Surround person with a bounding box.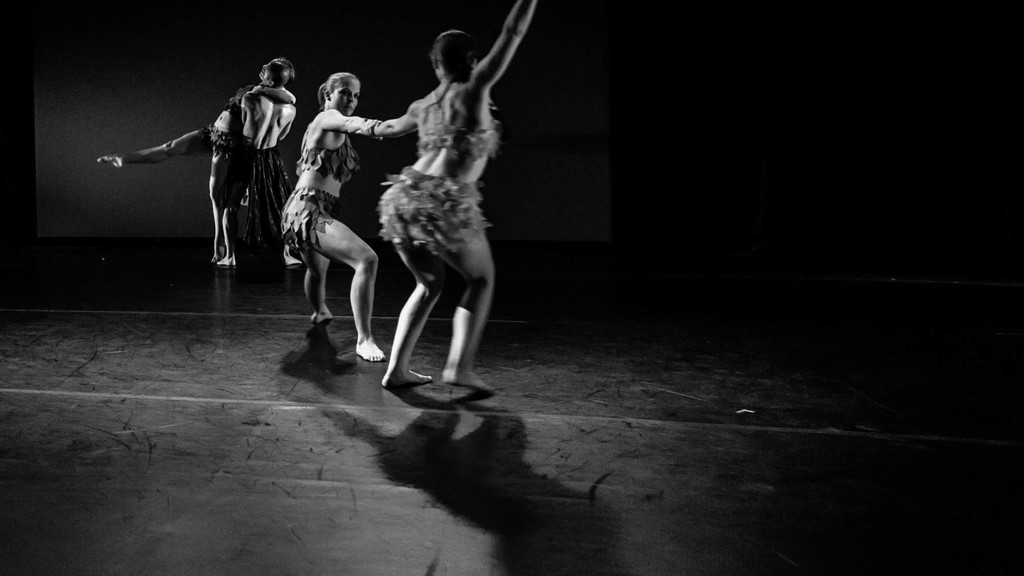
box=[283, 65, 385, 370].
